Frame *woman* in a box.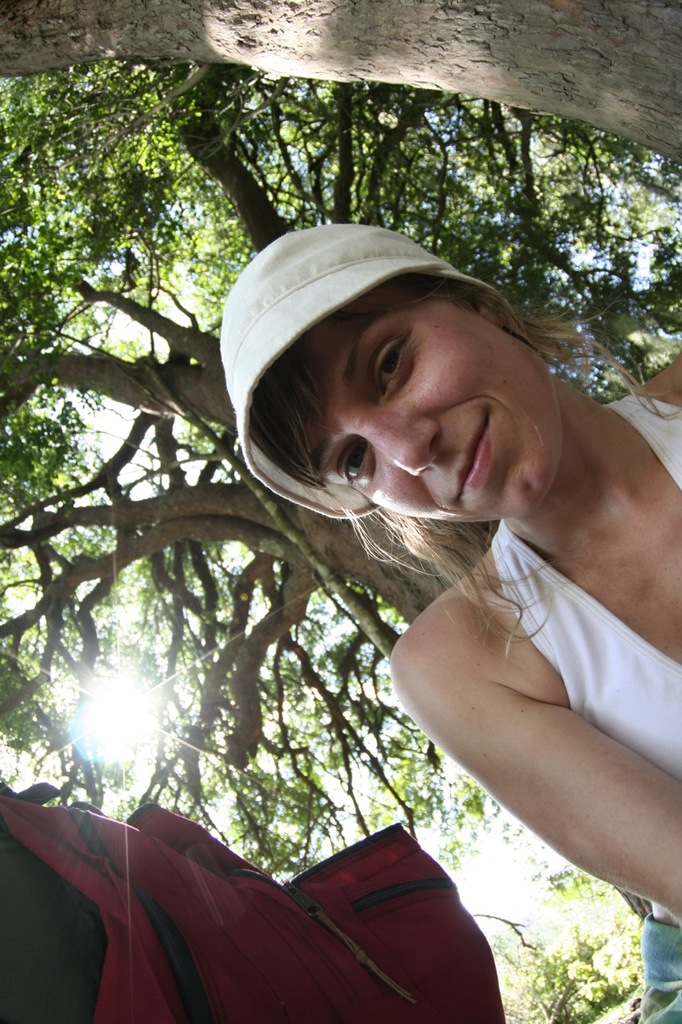
x1=142 y1=200 x2=681 y2=1014.
